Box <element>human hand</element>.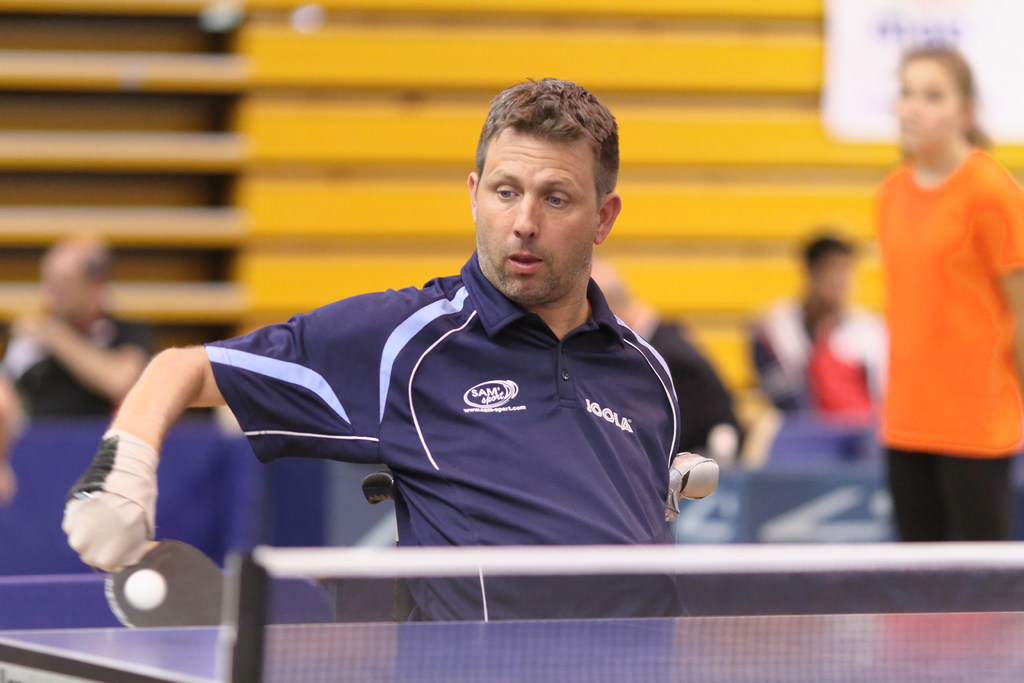
pyautogui.locateOnScreen(10, 309, 60, 344).
